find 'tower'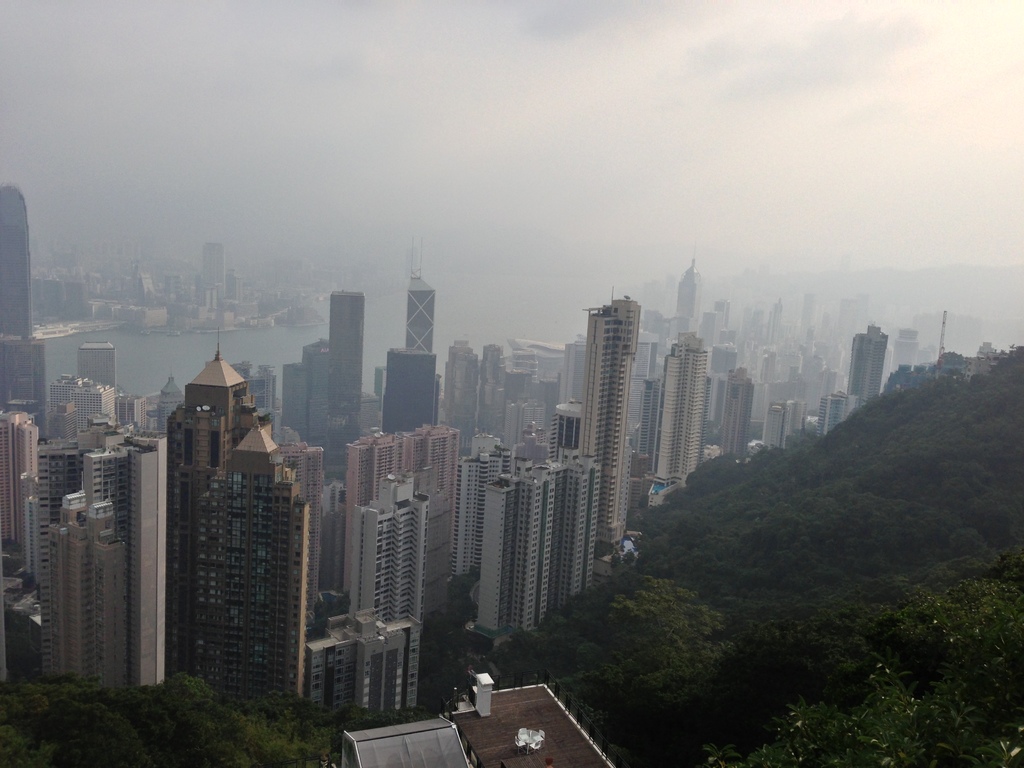
383,278,431,437
